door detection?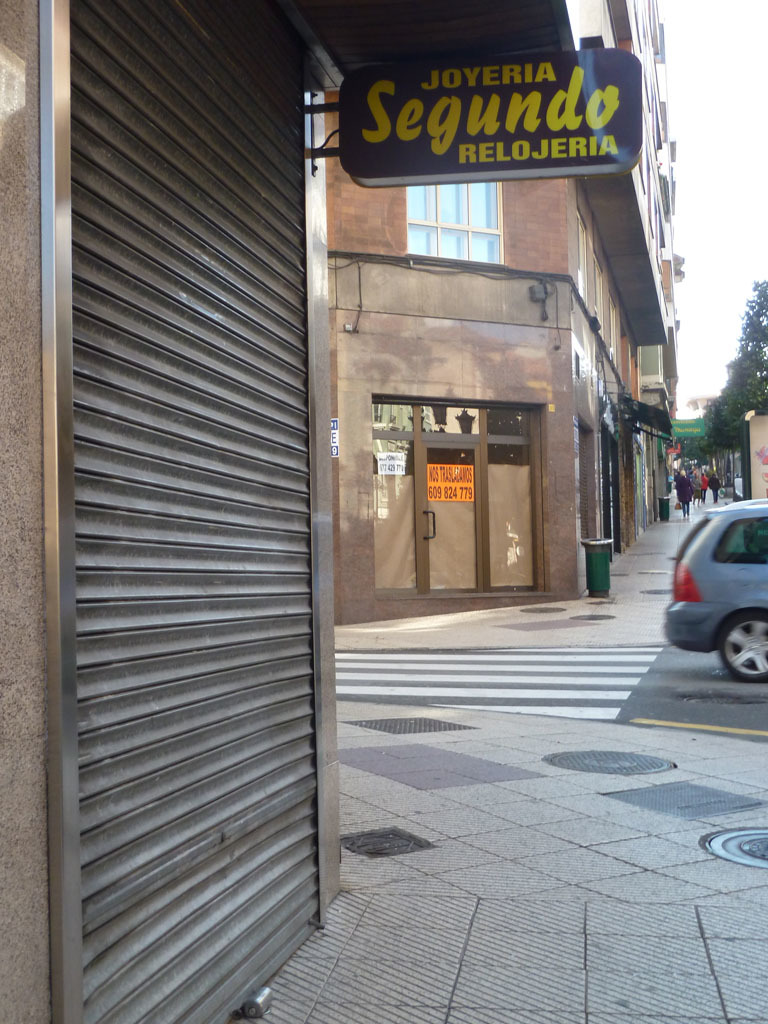
{"x1": 418, "y1": 441, "x2": 481, "y2": 592}
